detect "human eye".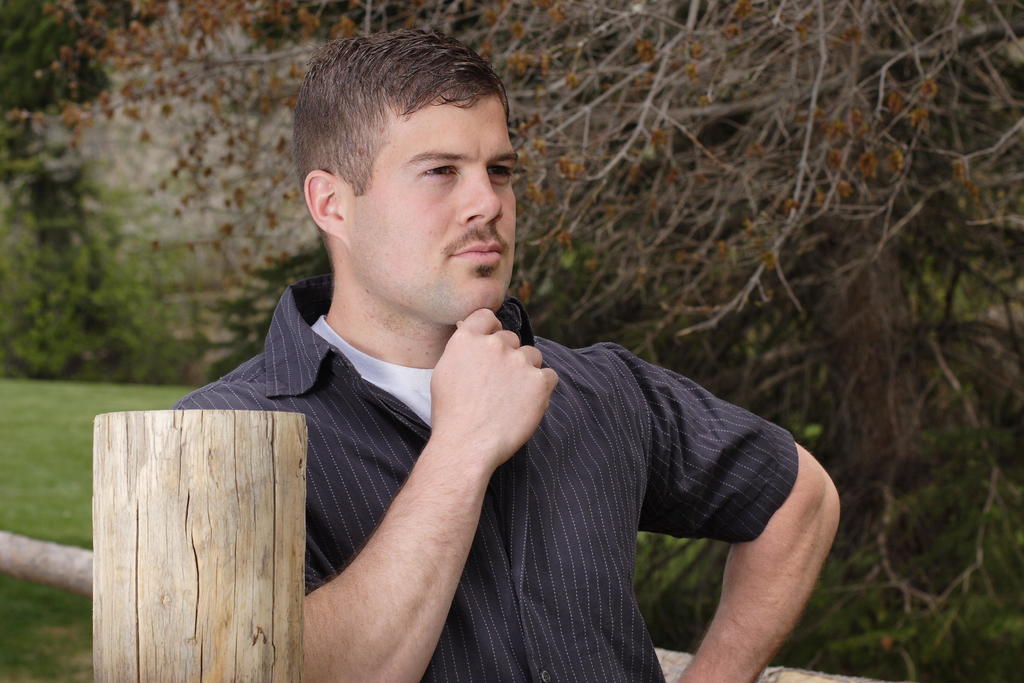
Detected at bbox=(483, 158, 514, 186).
